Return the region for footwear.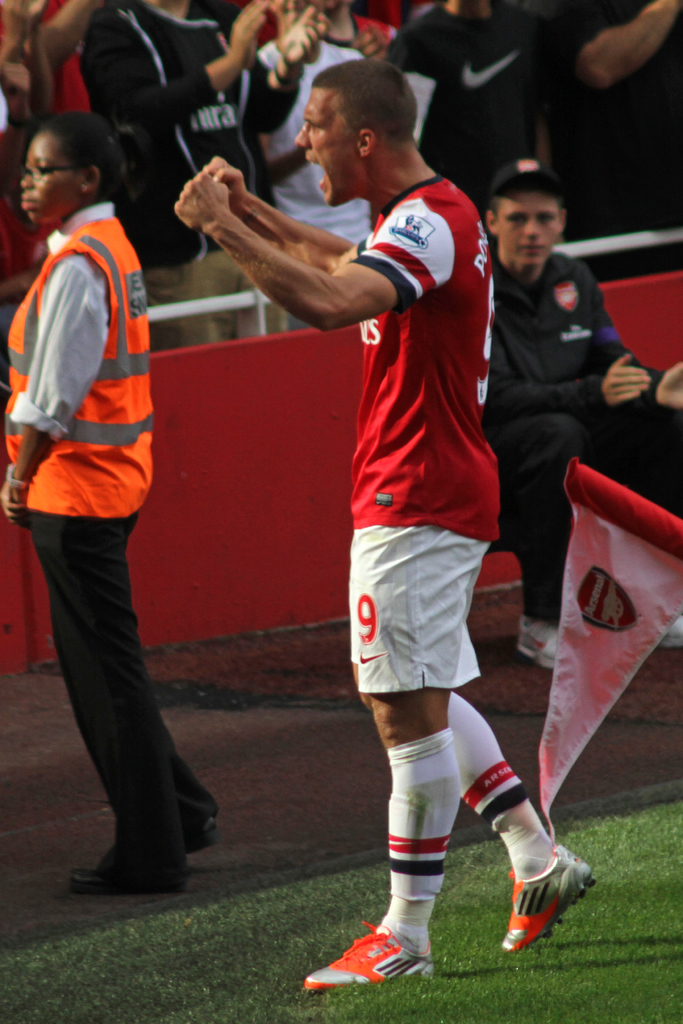
<box>507,613,563,668</box>.
